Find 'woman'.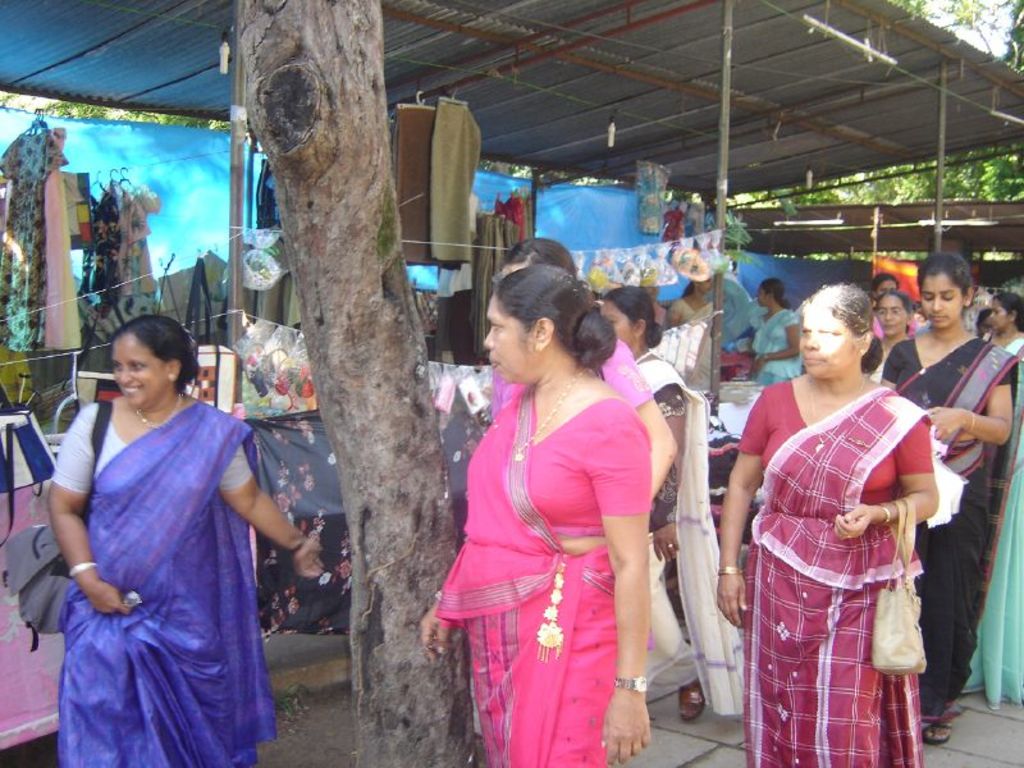
{"left": 716, "top": 279, "right": 942, "bottom": 767}.
